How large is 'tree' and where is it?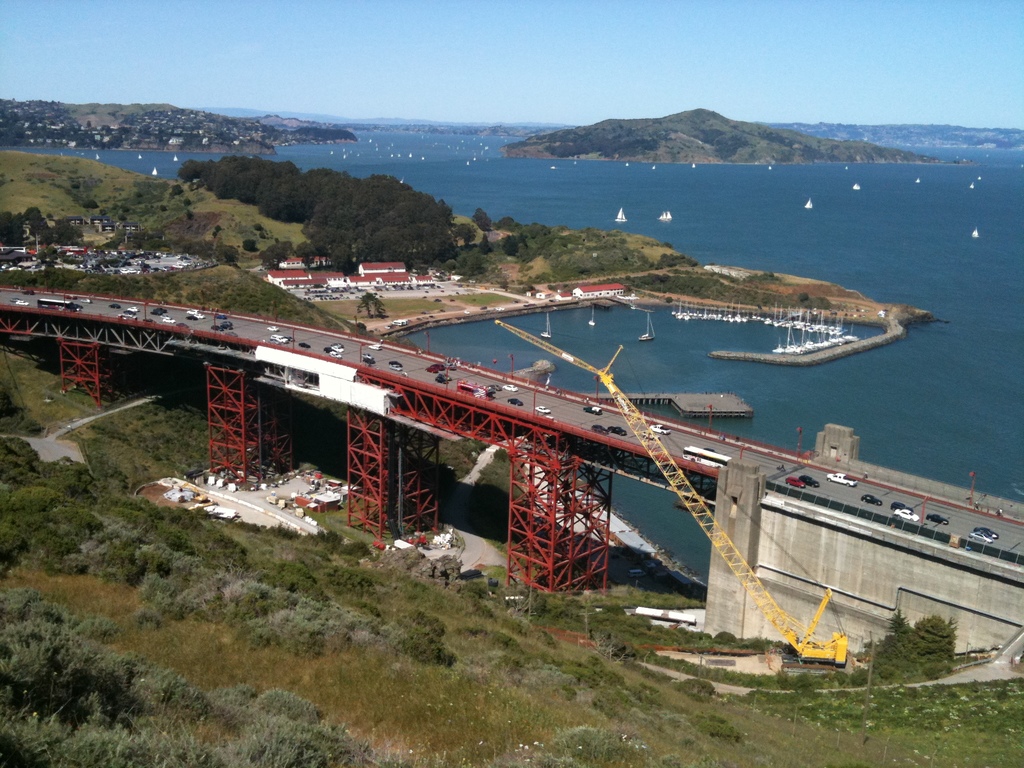
Bounding box: [862, 598, 954, 668].
